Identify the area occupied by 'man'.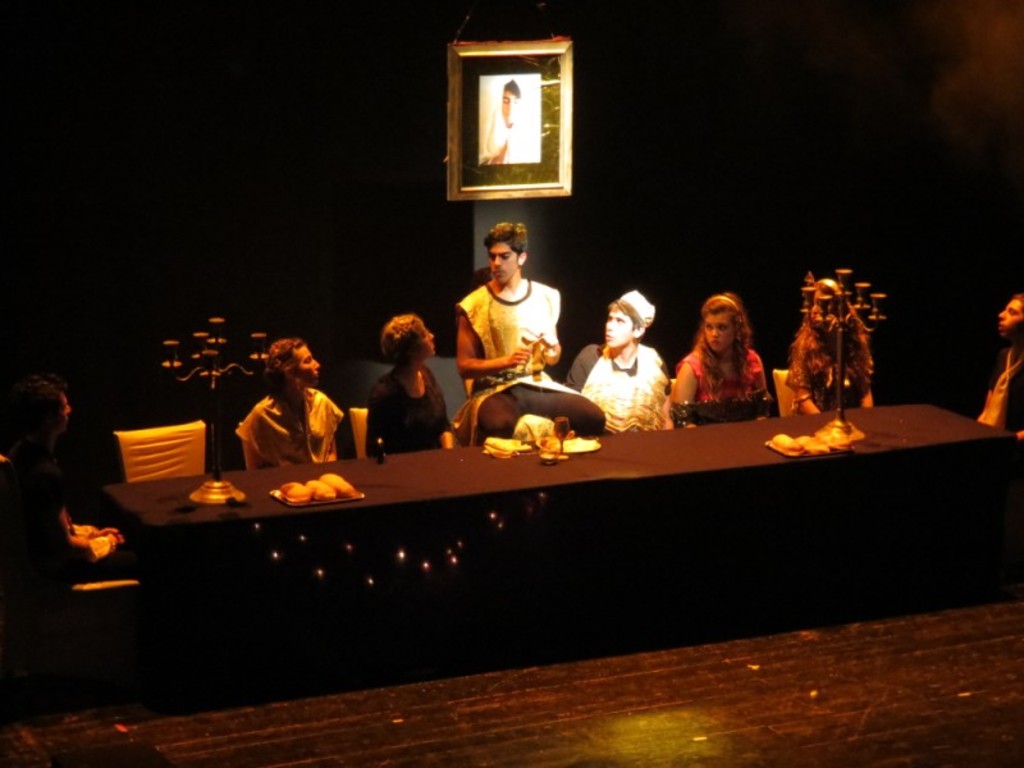
Area: (451,202,602,439).
